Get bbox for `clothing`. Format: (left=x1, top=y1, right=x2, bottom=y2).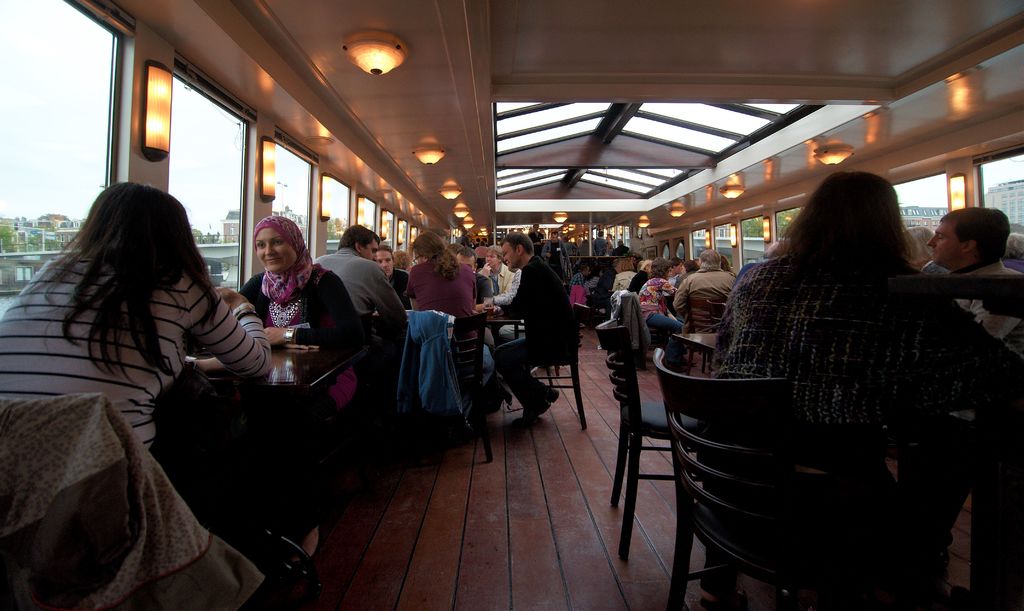
(left=1, top=245, right=281, bottom=480).
